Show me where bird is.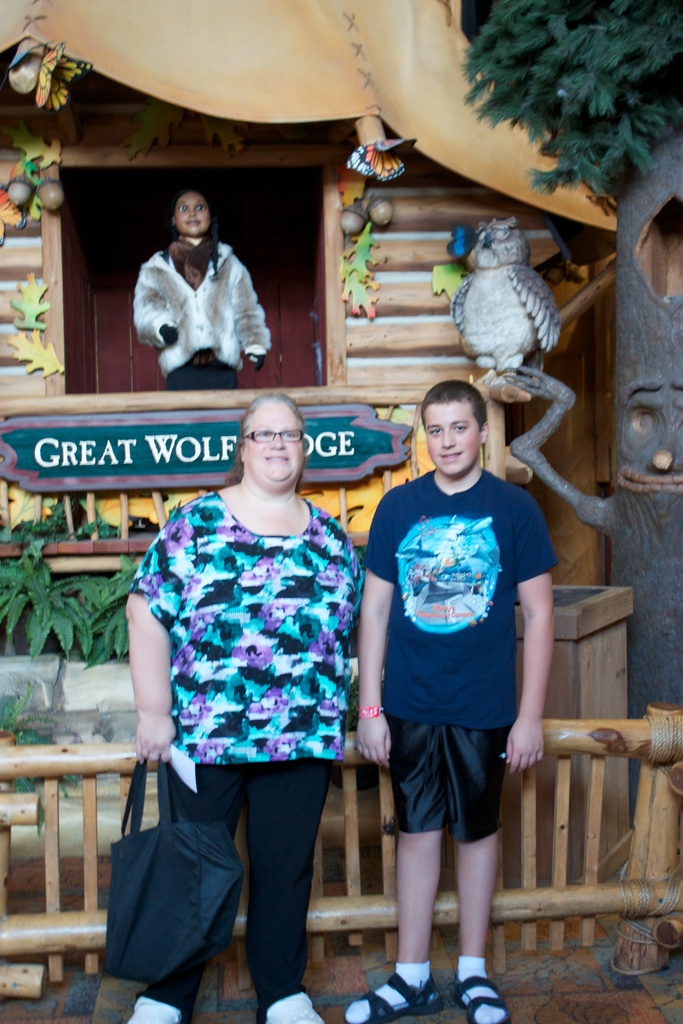
bird is at [455, 228, 561, 375].
